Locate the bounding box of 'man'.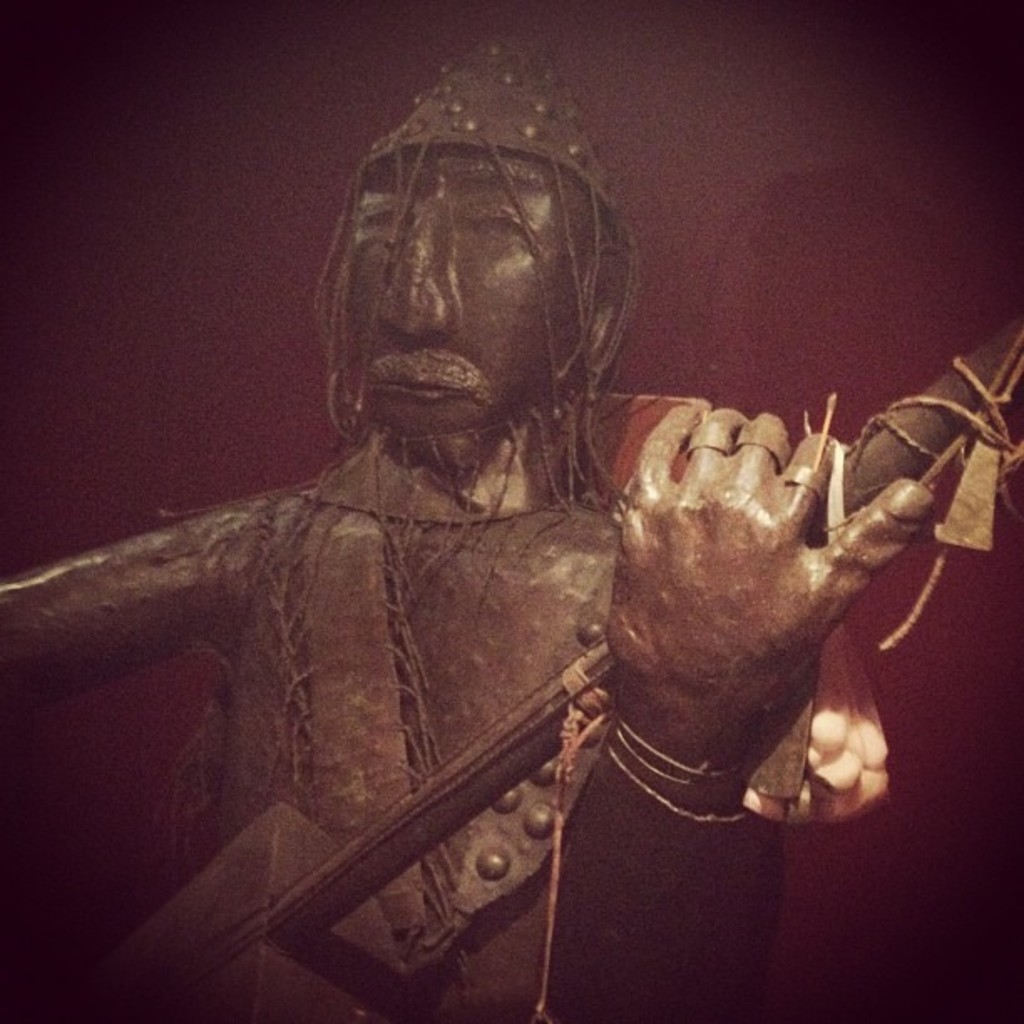
Bounding box: l=0, t=44, r=940, b=1022.
